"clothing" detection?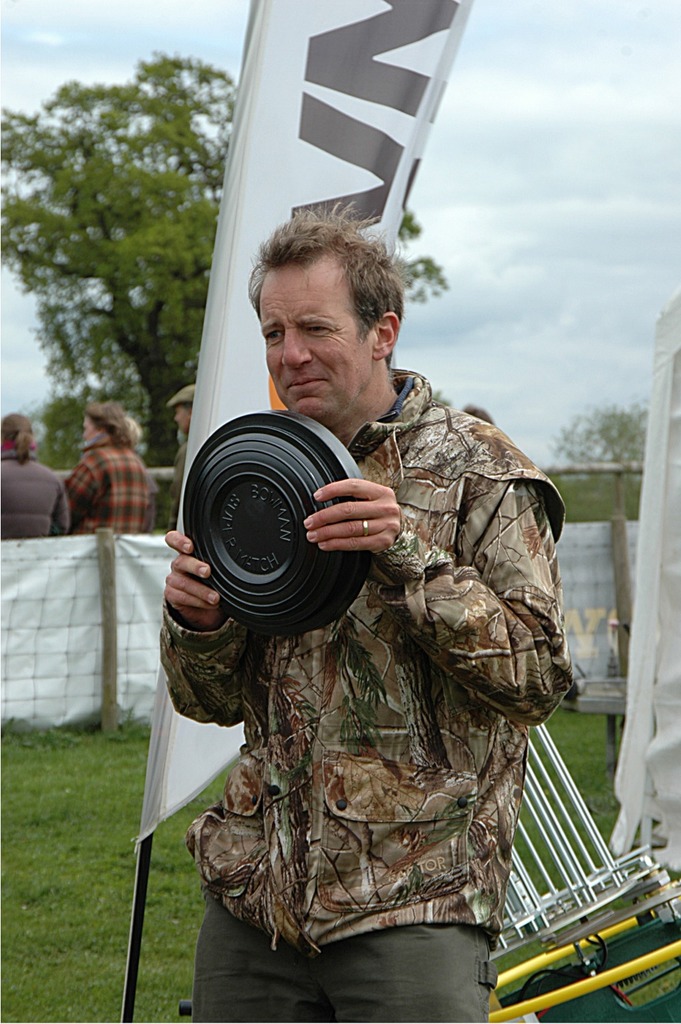
(left=163, top=434, right=193, bottom=532)
